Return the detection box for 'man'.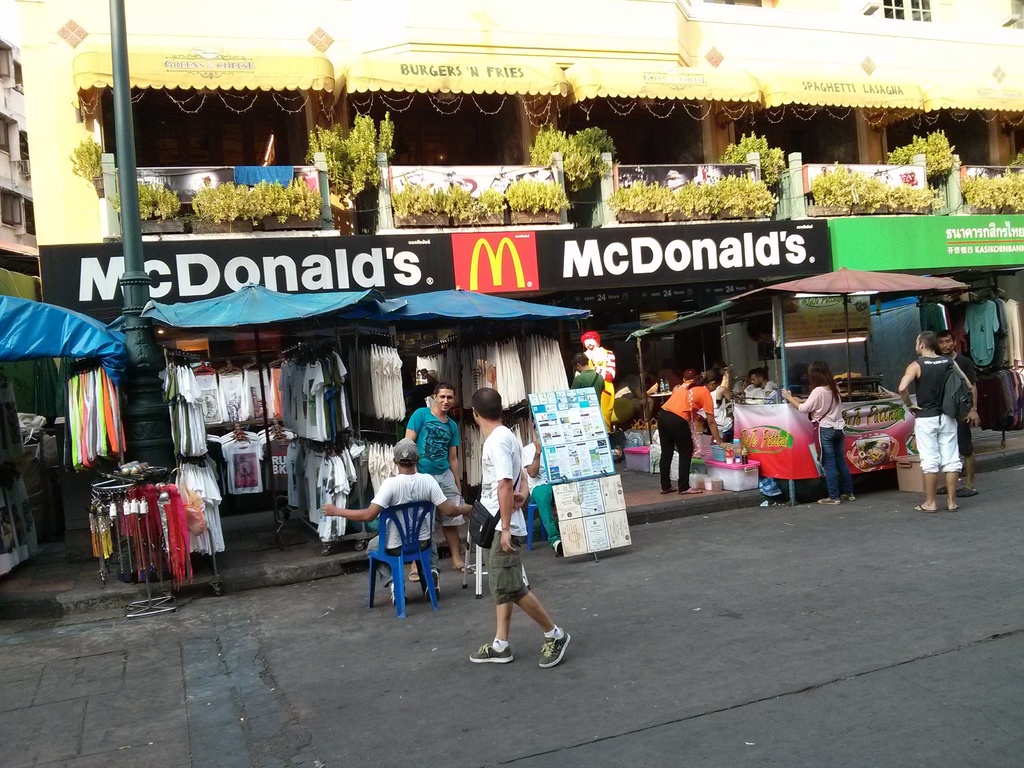
select_region(574, 330, 615, 436).
